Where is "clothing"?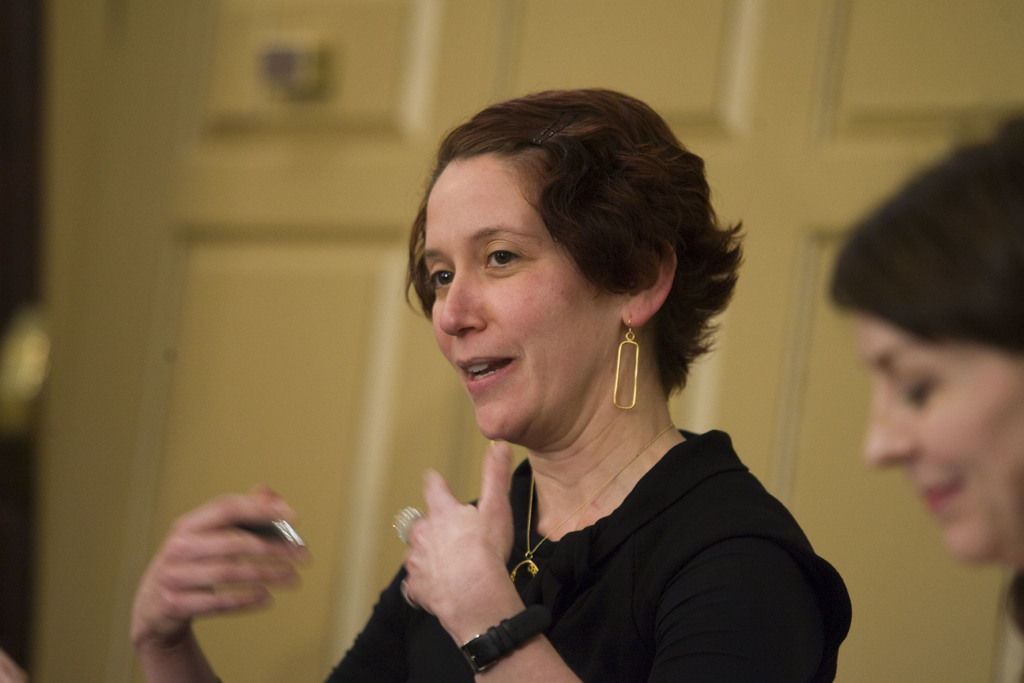
region(373, 338, 858, 682).
